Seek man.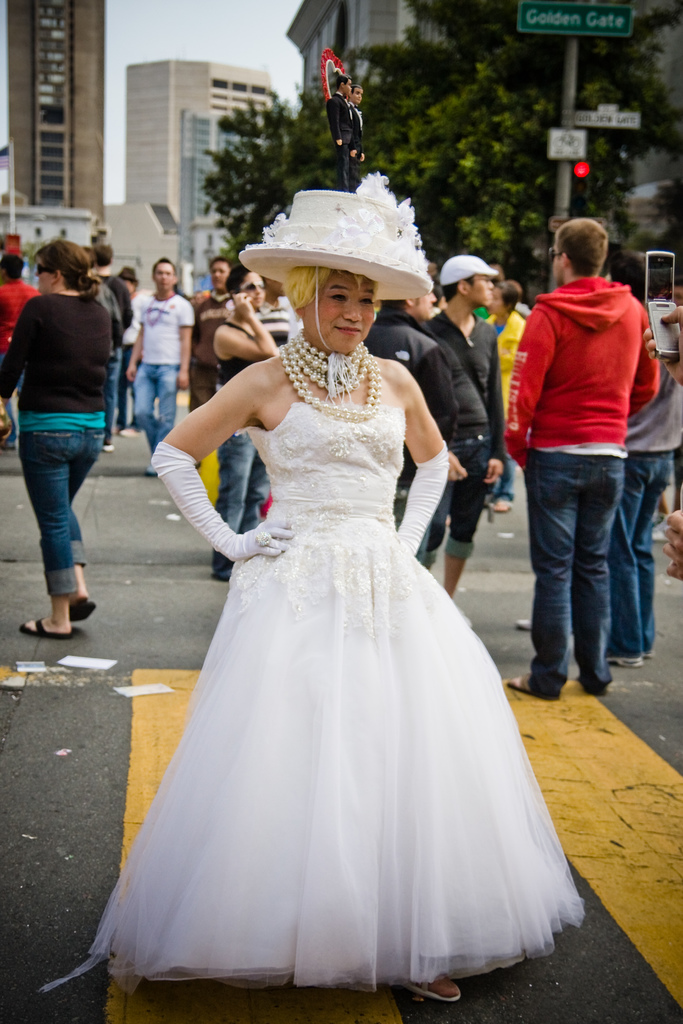
(x1=177, y1=254, x2=243, y2=420).
